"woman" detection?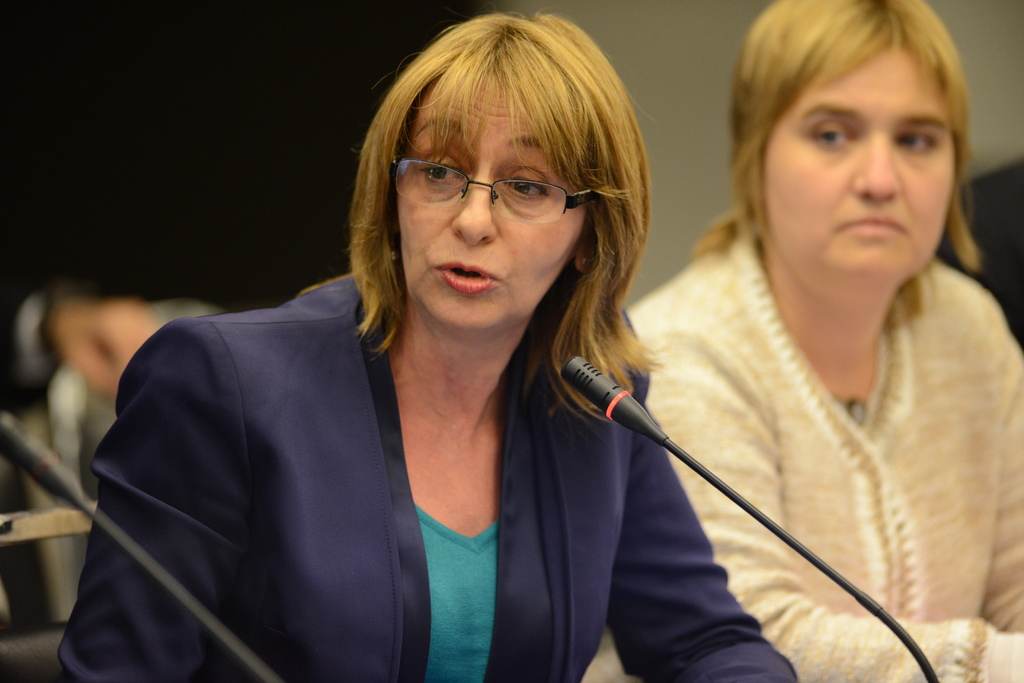
Rect(576, 0, 1006, 677)
